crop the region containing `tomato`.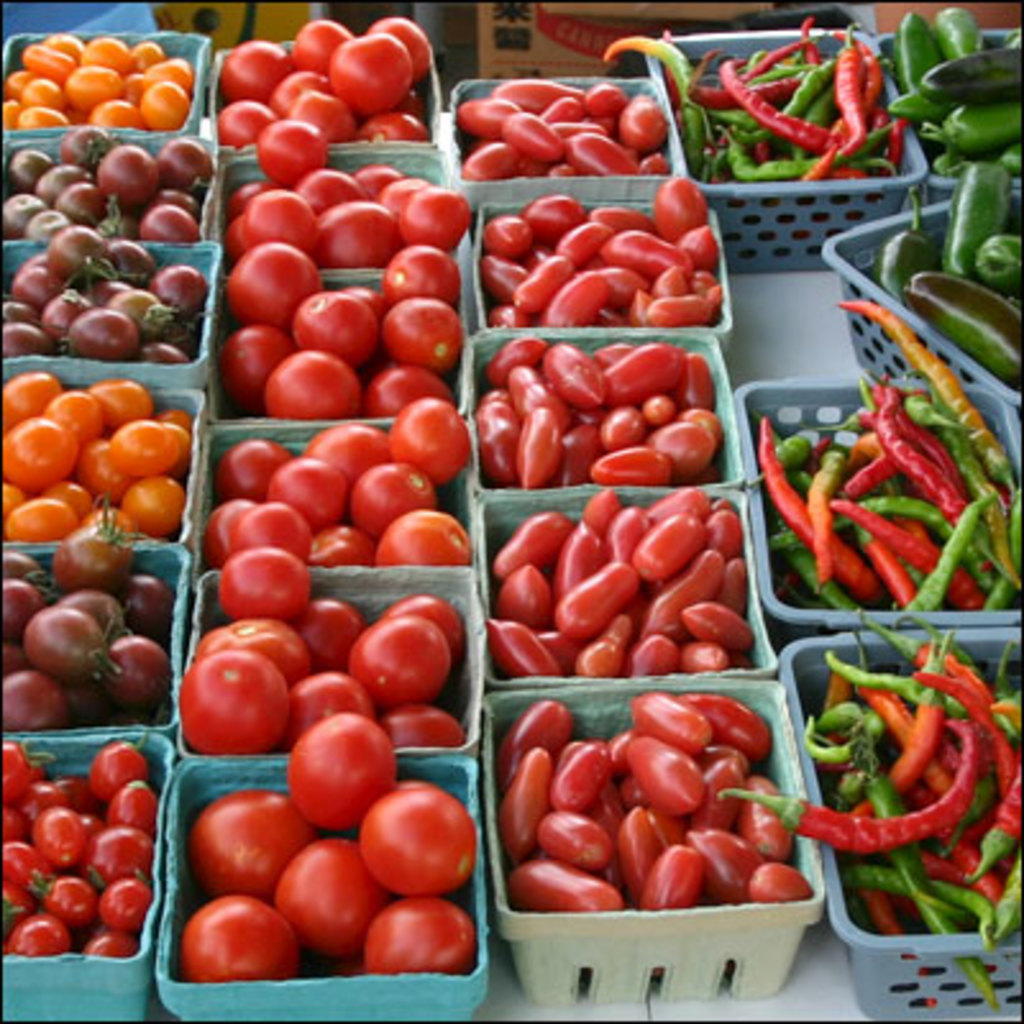
Crop region: box=[169, 625, 307, 763].
